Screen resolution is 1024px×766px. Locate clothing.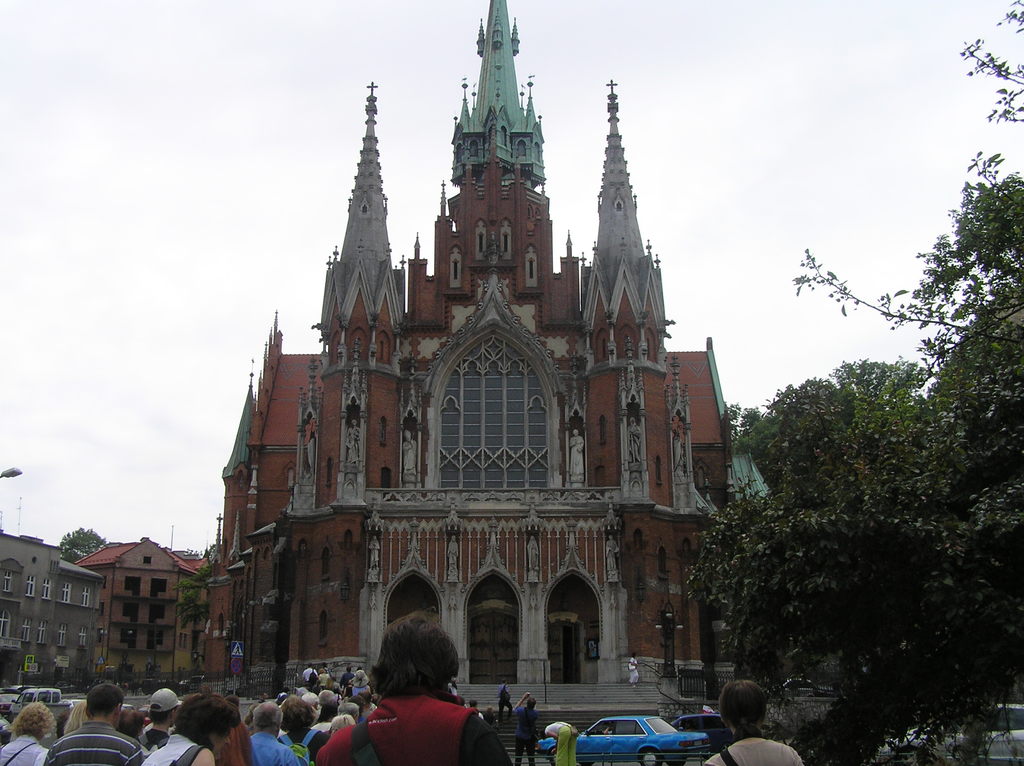
select_region(141, 727, 171, 758).
